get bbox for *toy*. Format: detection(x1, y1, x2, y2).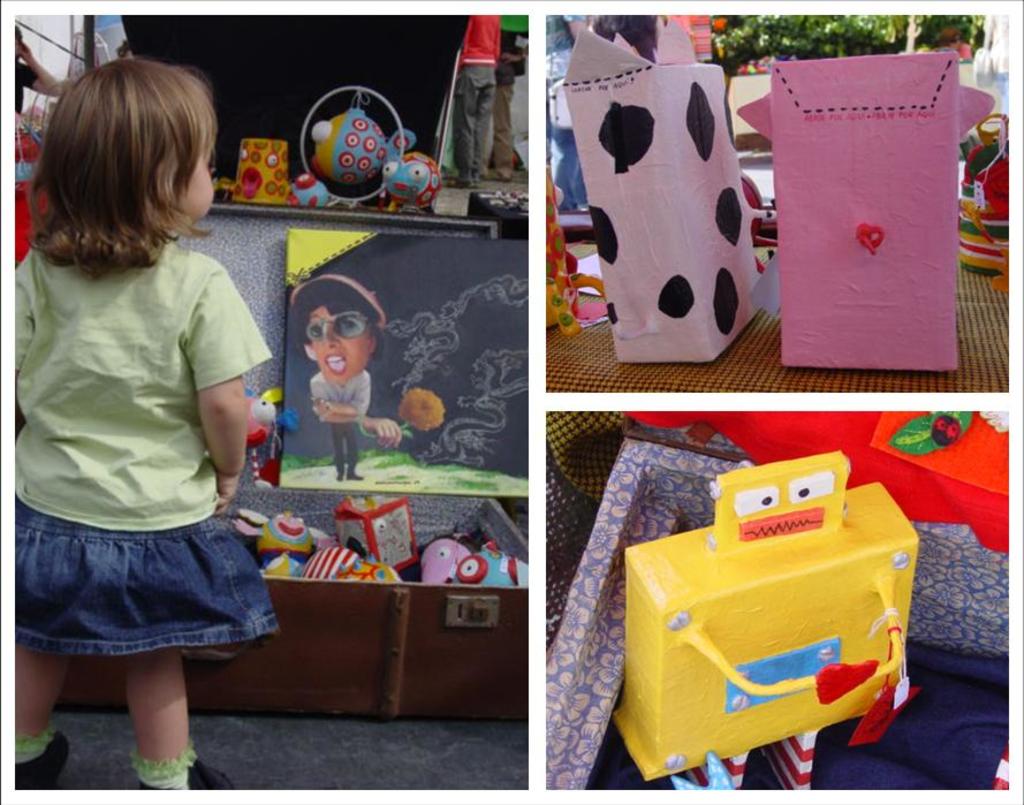
detection(297, 533, 409, 583).
